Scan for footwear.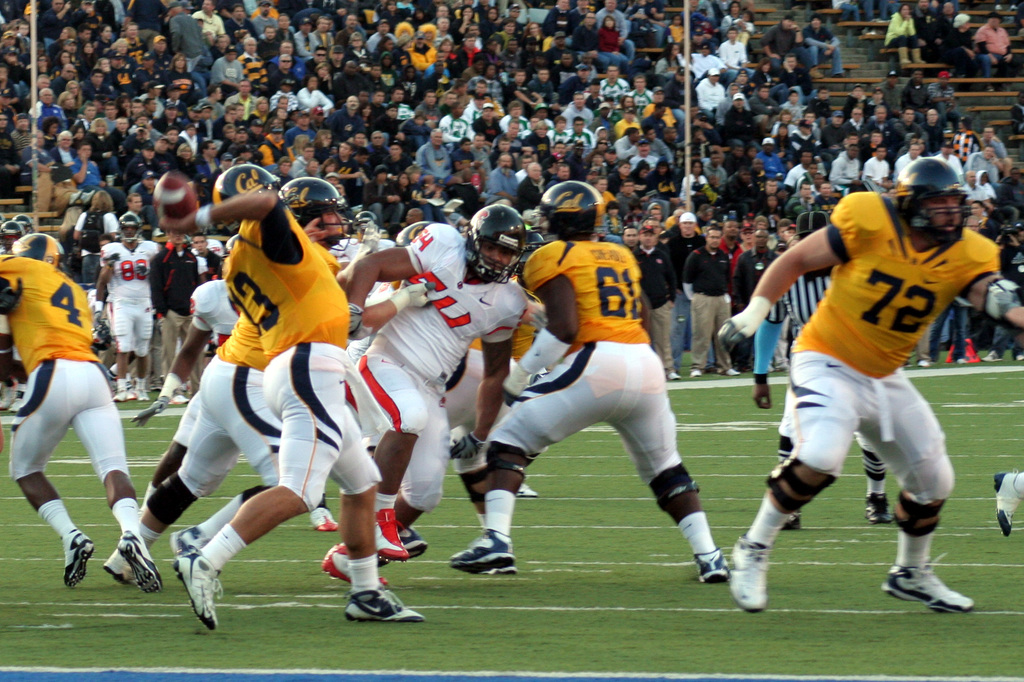
Scan result: crop(445, 524, 518, 571).
